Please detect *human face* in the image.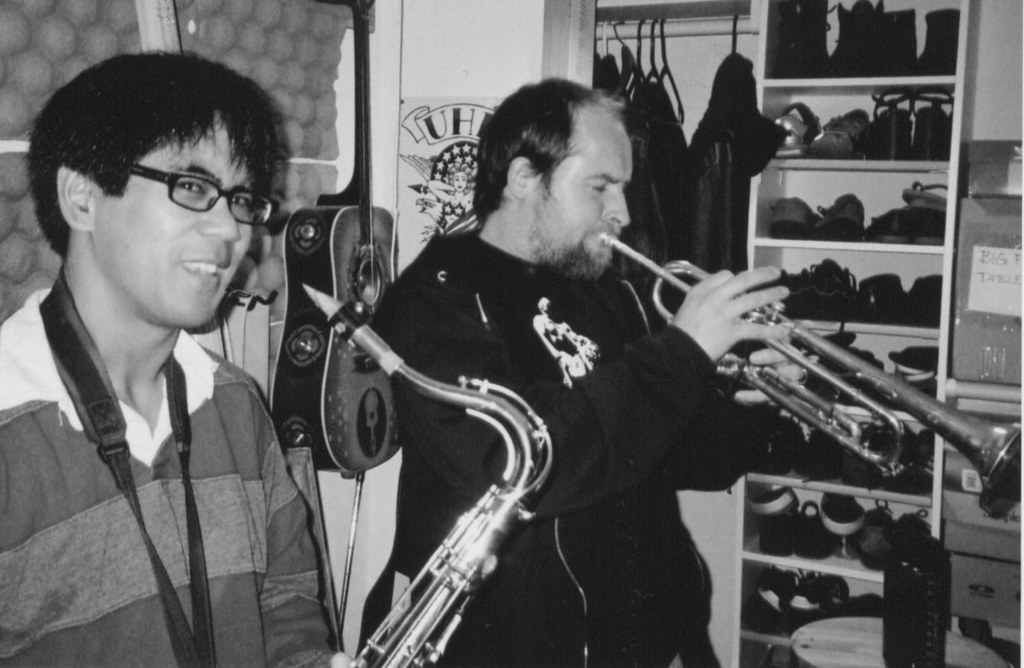
bbox=(87, 118, 249, 332).
